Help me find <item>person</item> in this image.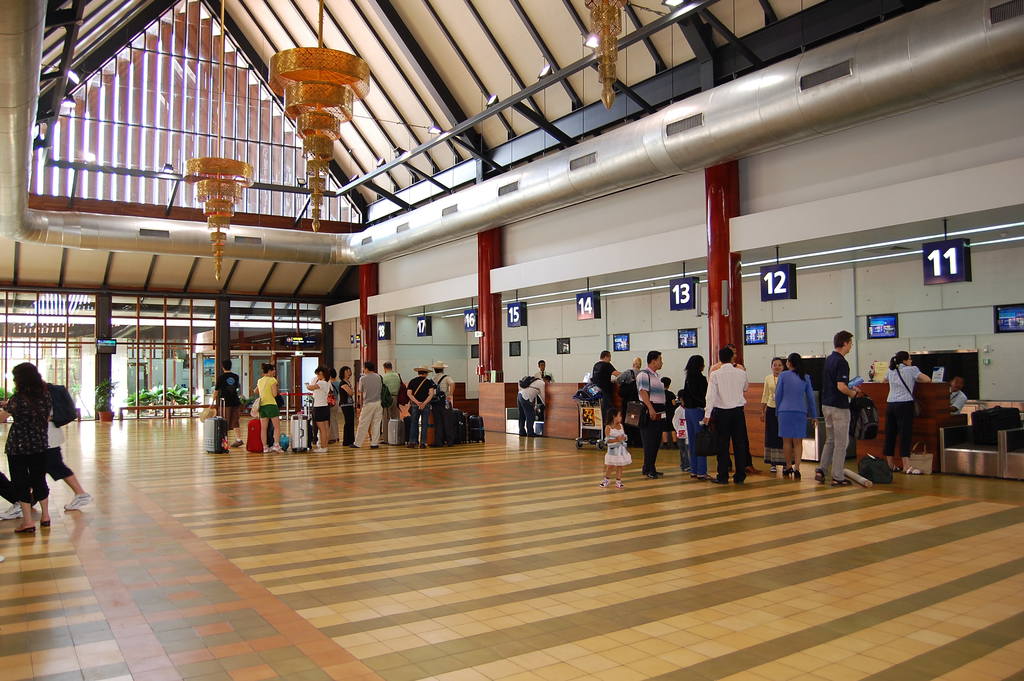
Found it: 514 371 552 432.
